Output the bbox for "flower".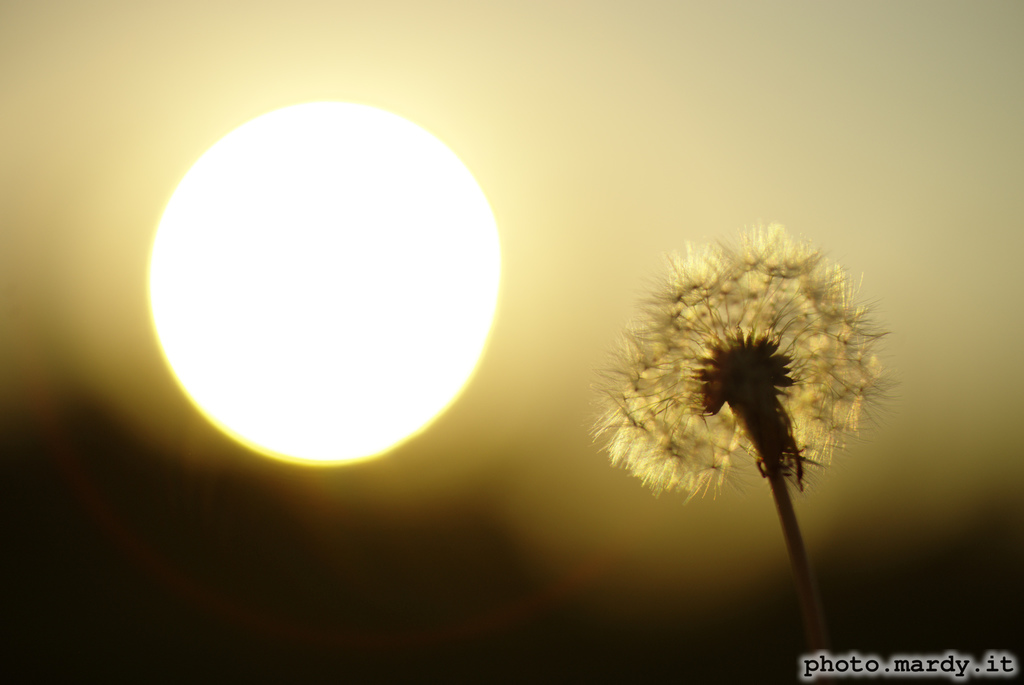
select_region(601, 238, 892, 558).
